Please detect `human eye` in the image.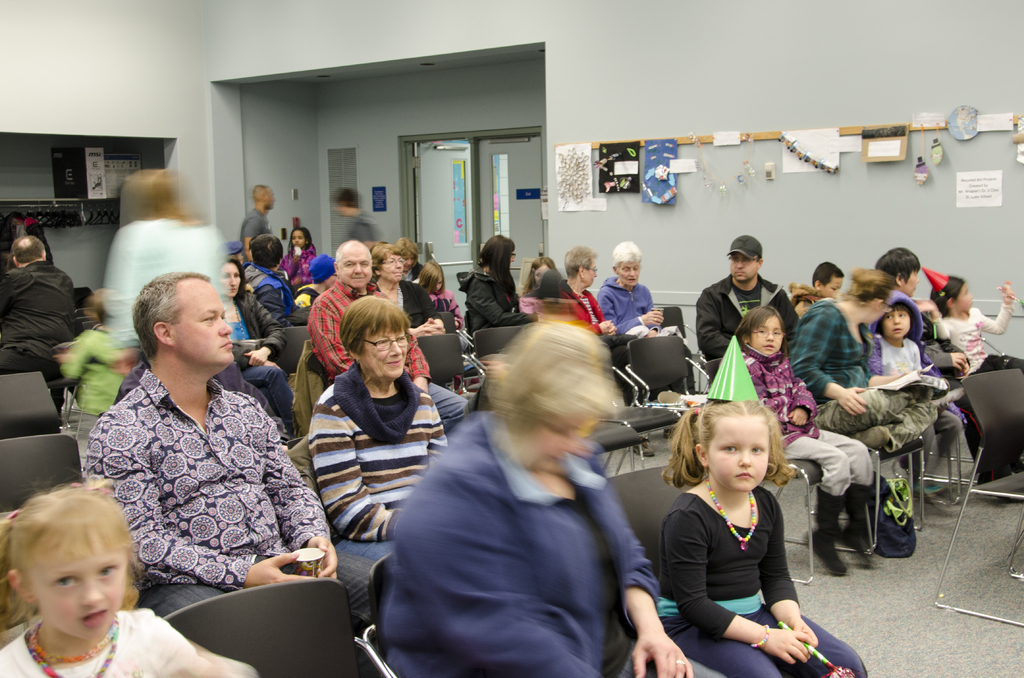
box(93, 564, 116, 580).
